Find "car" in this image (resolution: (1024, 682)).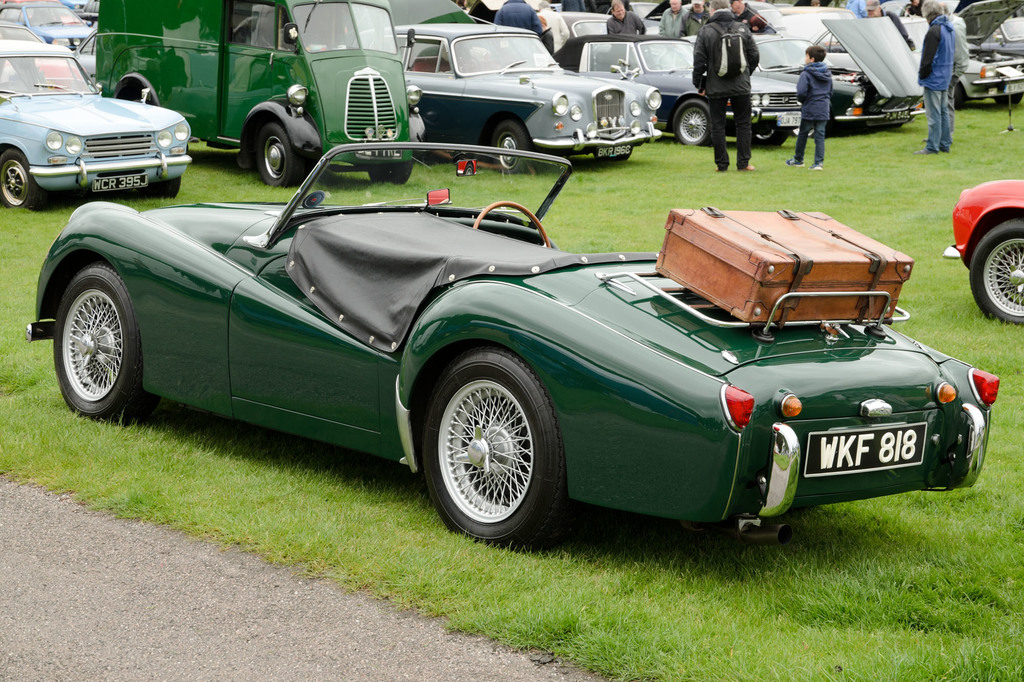
939:175:1023:325.
